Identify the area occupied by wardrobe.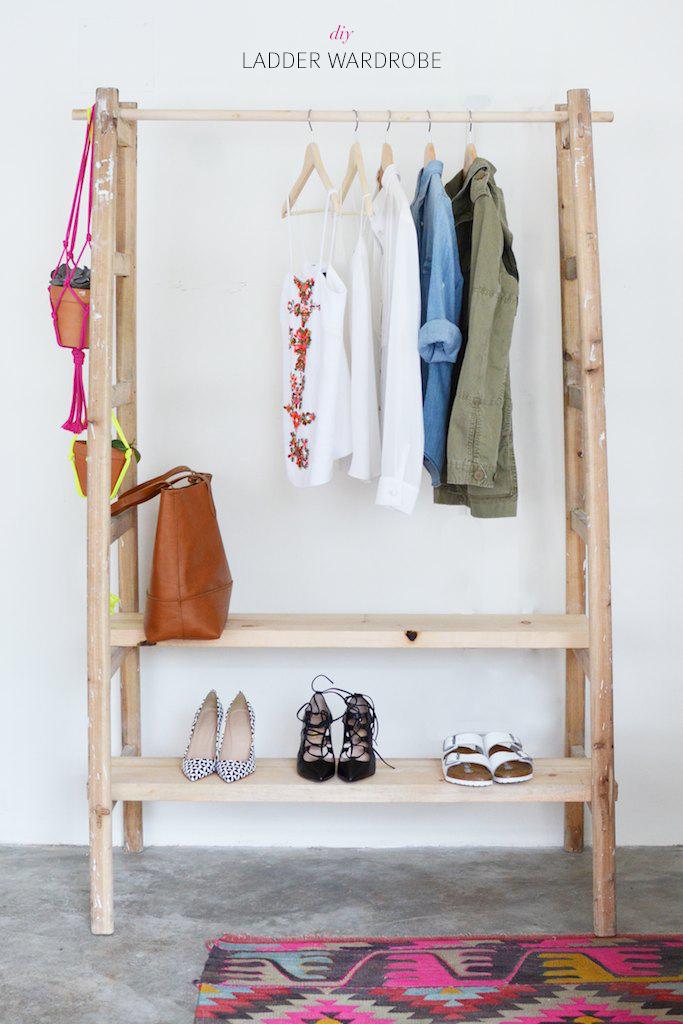
Area: <bbox>66, 85, 613, 941</bbox>.
